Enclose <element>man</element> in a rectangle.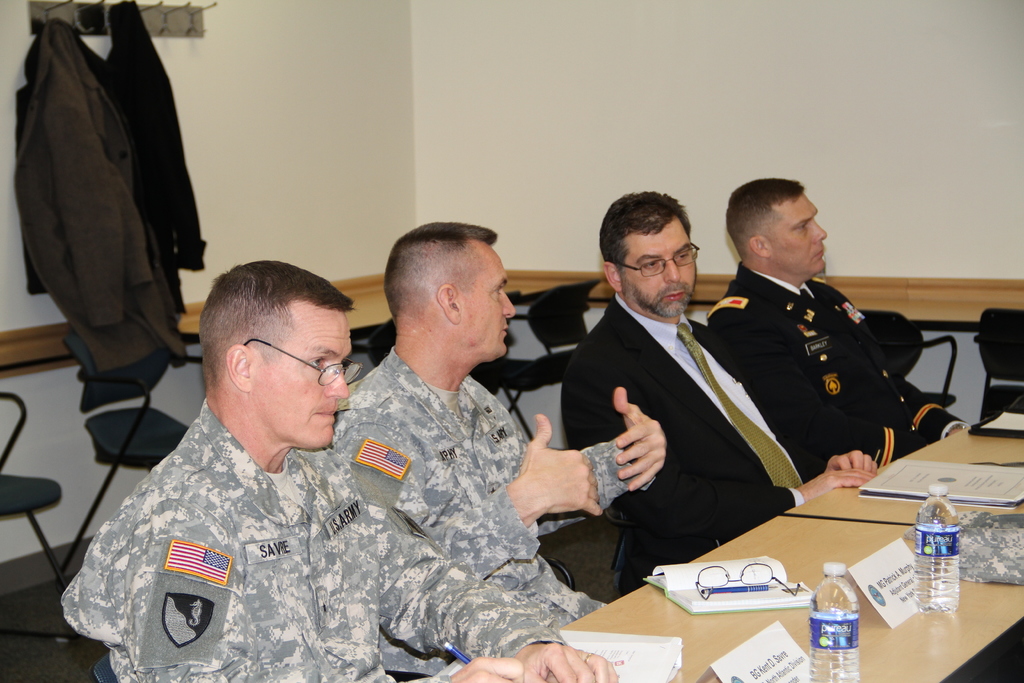
<box>708,177,963,471</box>.
